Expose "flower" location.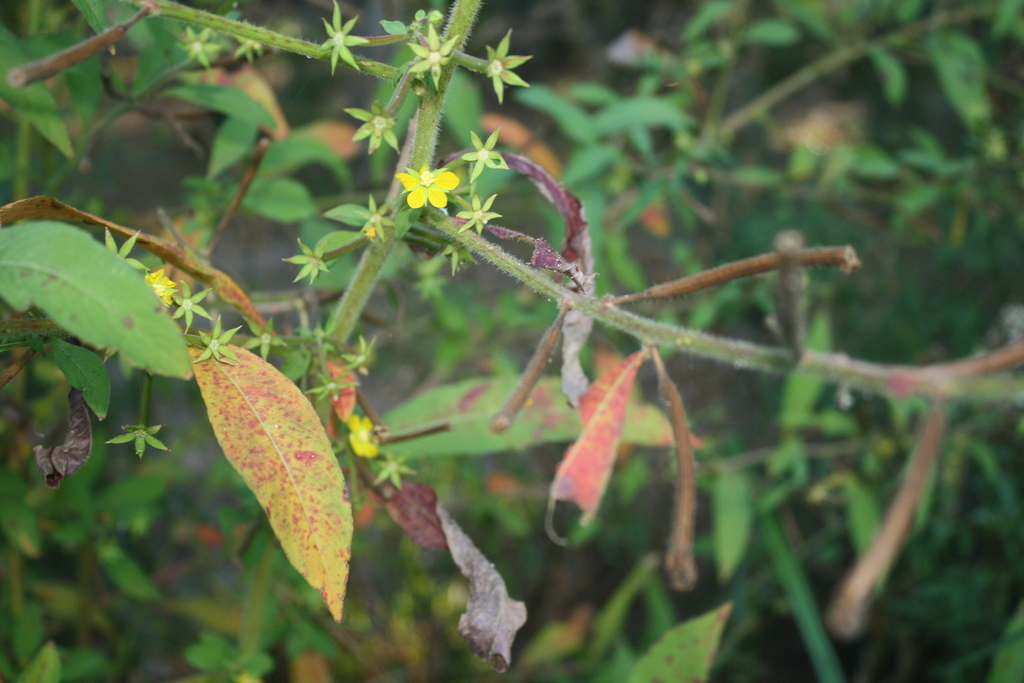
Exposed at (x1=345, y1=415, x2=380, y2=466).
